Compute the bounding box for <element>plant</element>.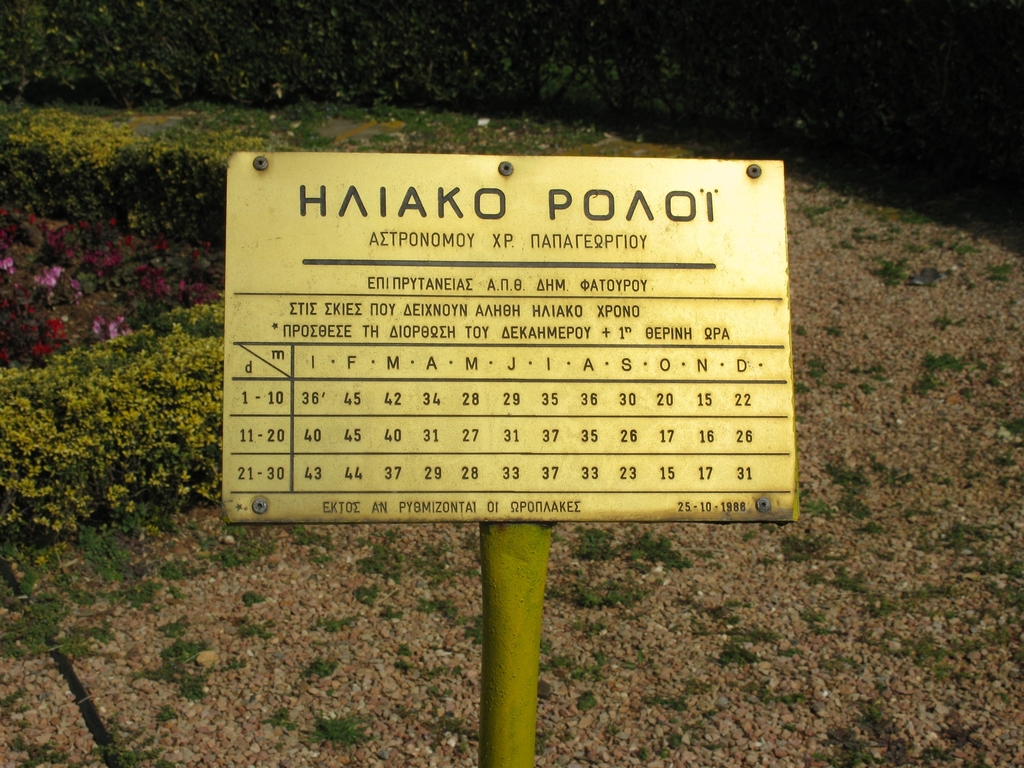
crop(397, 658, 411, 668).
